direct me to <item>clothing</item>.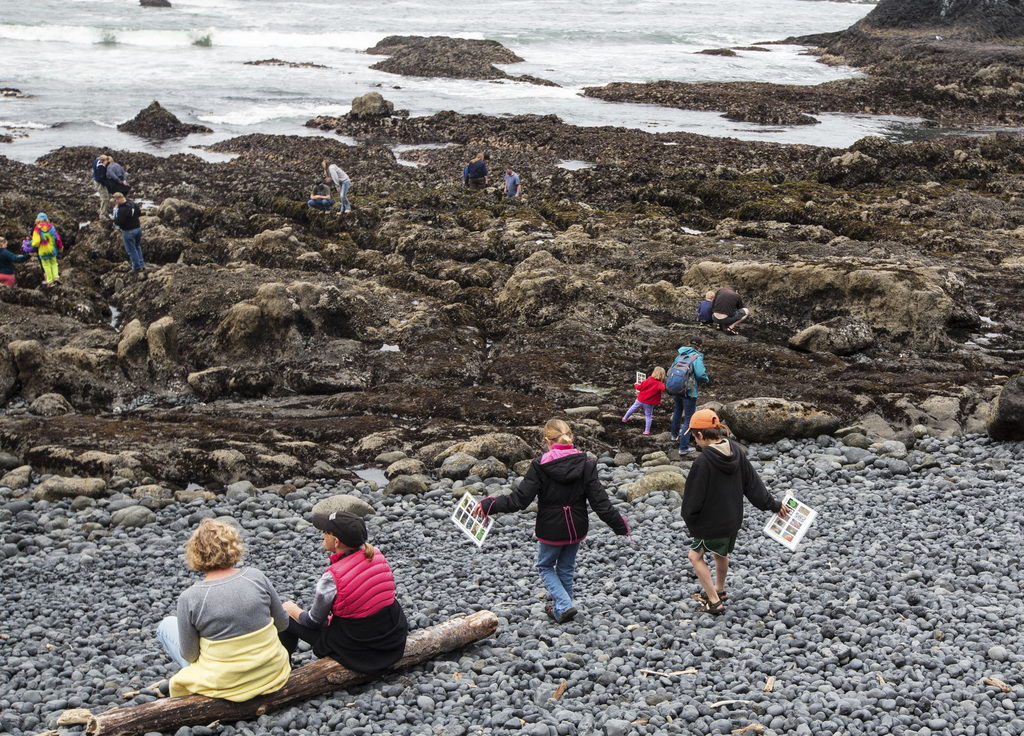
Direction: box(22, 224, 63, 287).
